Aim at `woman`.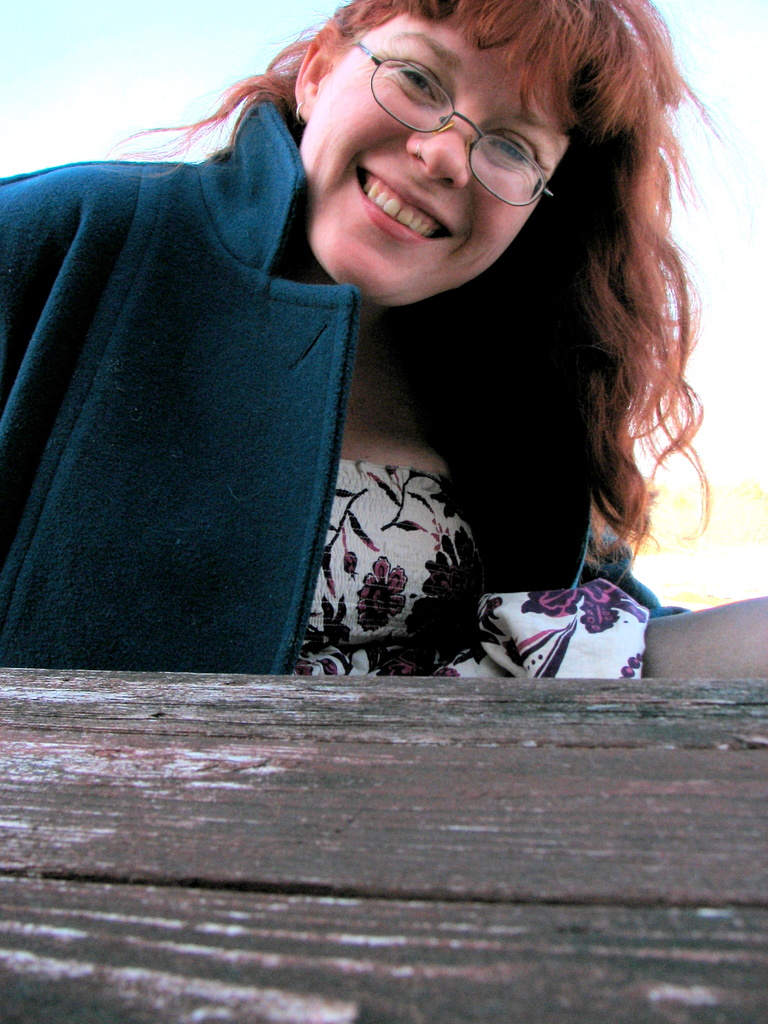
Aimed at Rect(0, 0, 767, 692).
